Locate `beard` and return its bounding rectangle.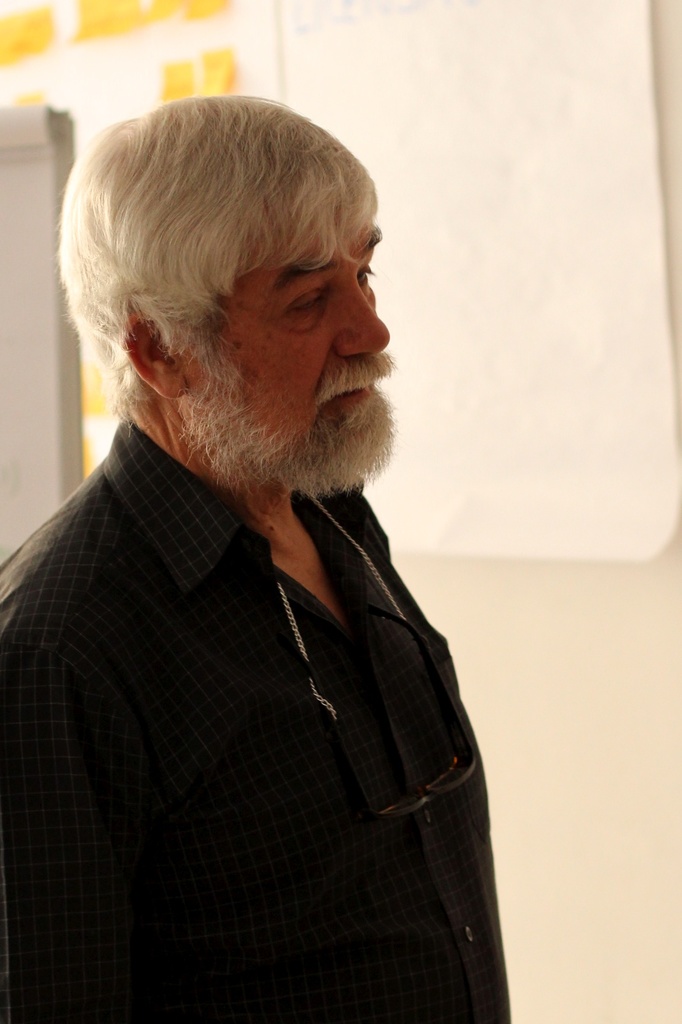
<box>180,370,395,499</box>.
